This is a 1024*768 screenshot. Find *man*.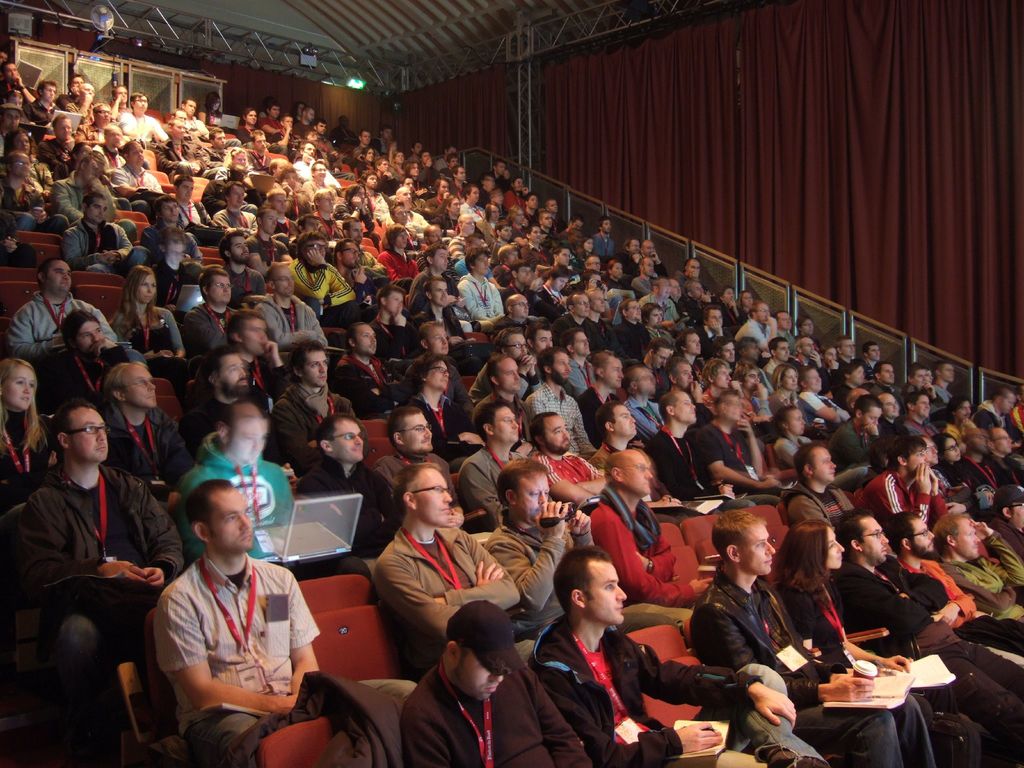
Bounding box: bbox=(112, 362, 176, 486).
